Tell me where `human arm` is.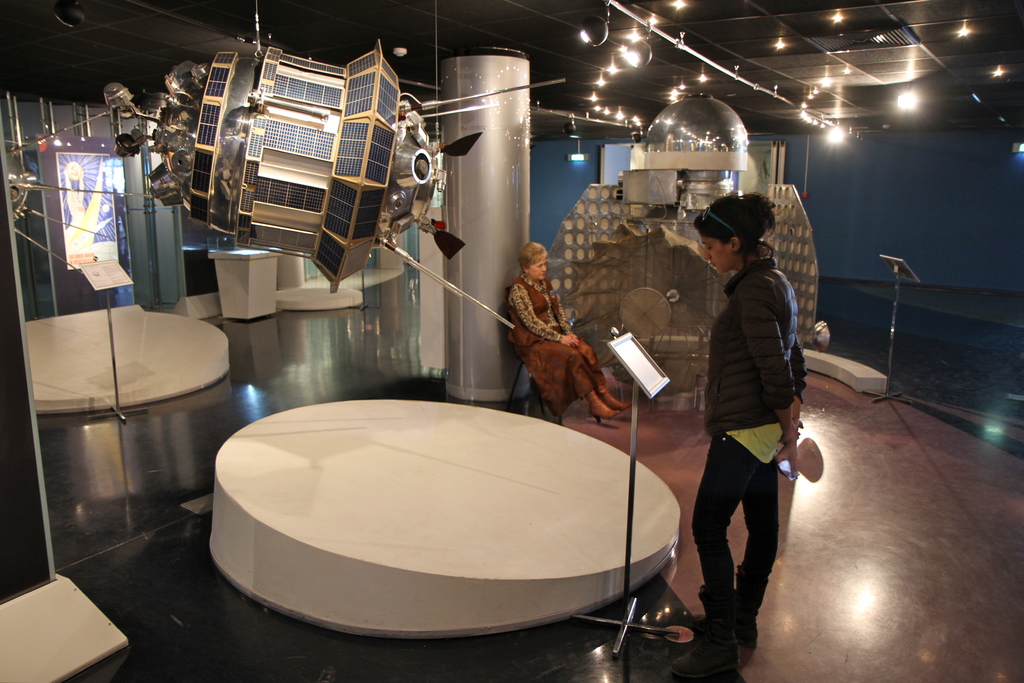
`human arm` is at box=[737, 290, 801, 477].
